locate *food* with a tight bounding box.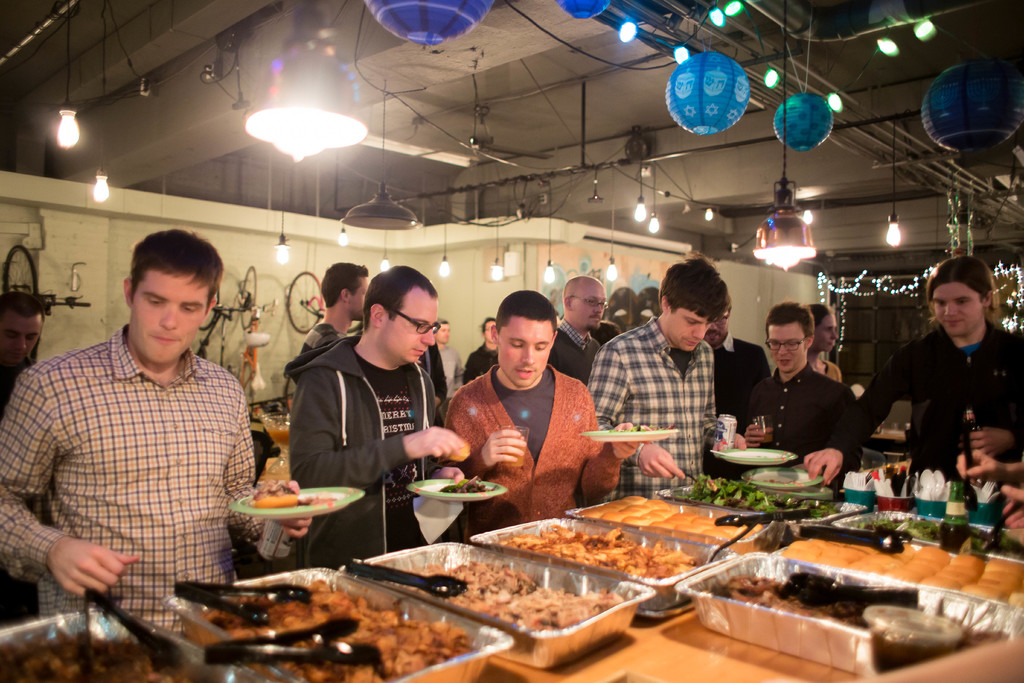
left=442, top=477, right=485, bottom=491.
